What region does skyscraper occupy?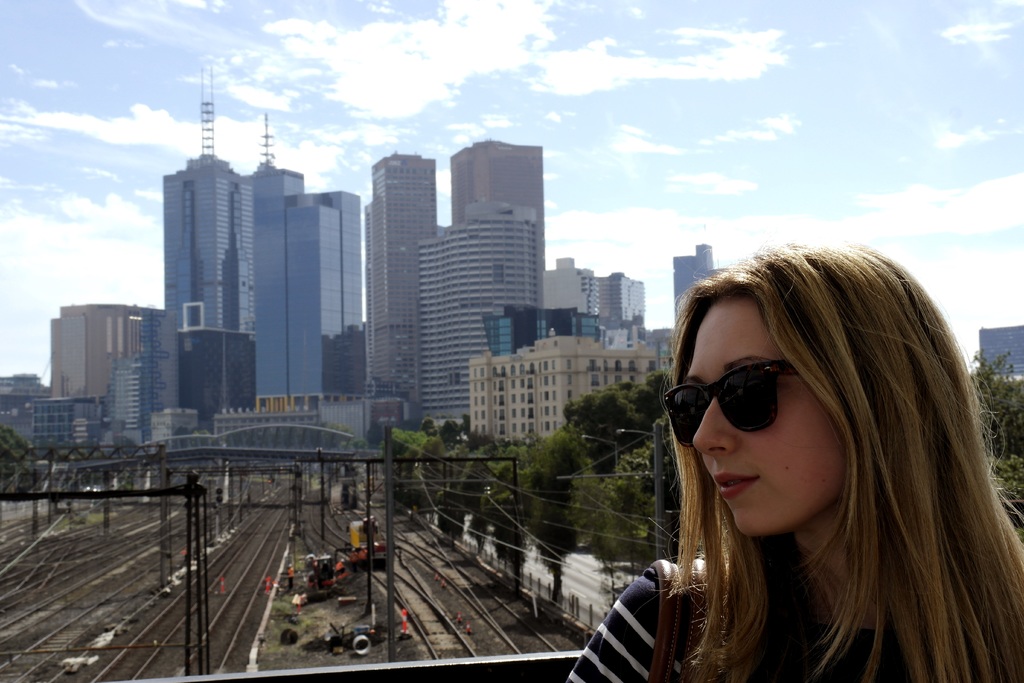
368:151:435:402.
